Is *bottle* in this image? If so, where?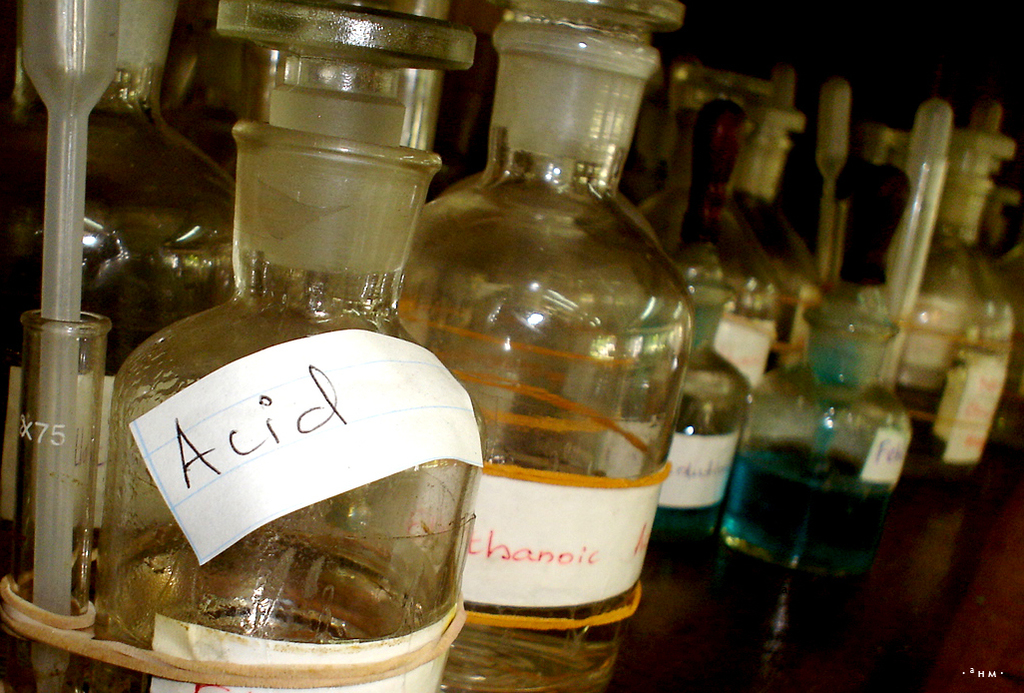
Yes, at [x1=0, y1=0, x2=247, y2=594].
